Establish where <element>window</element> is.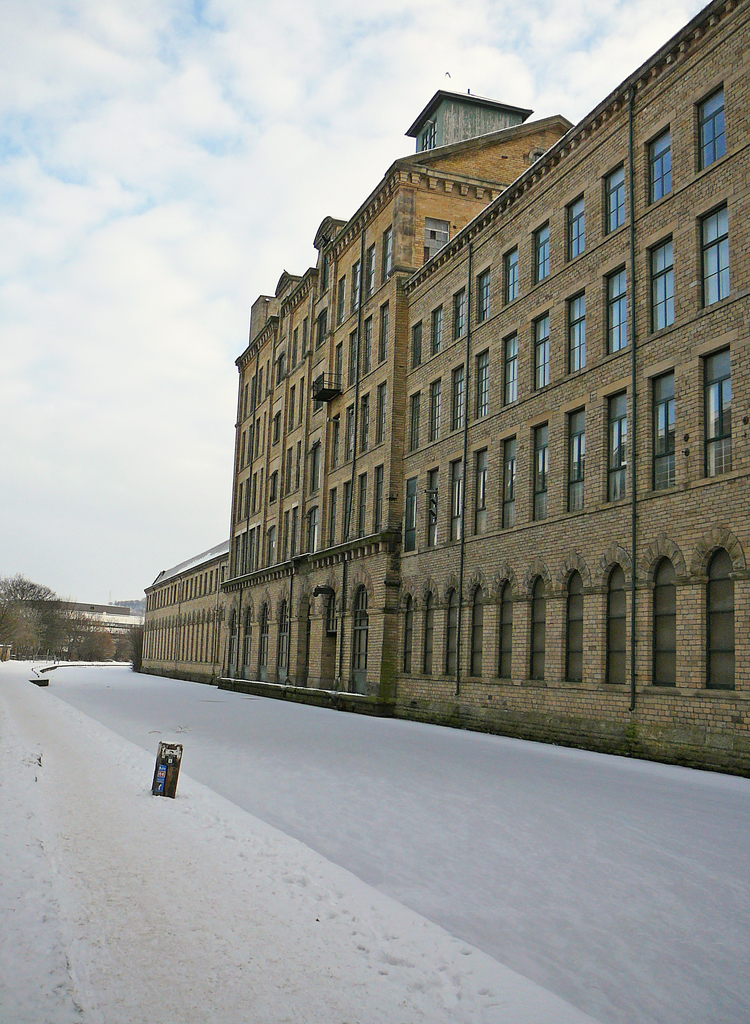
Established at (429, 378, 442, 445).
